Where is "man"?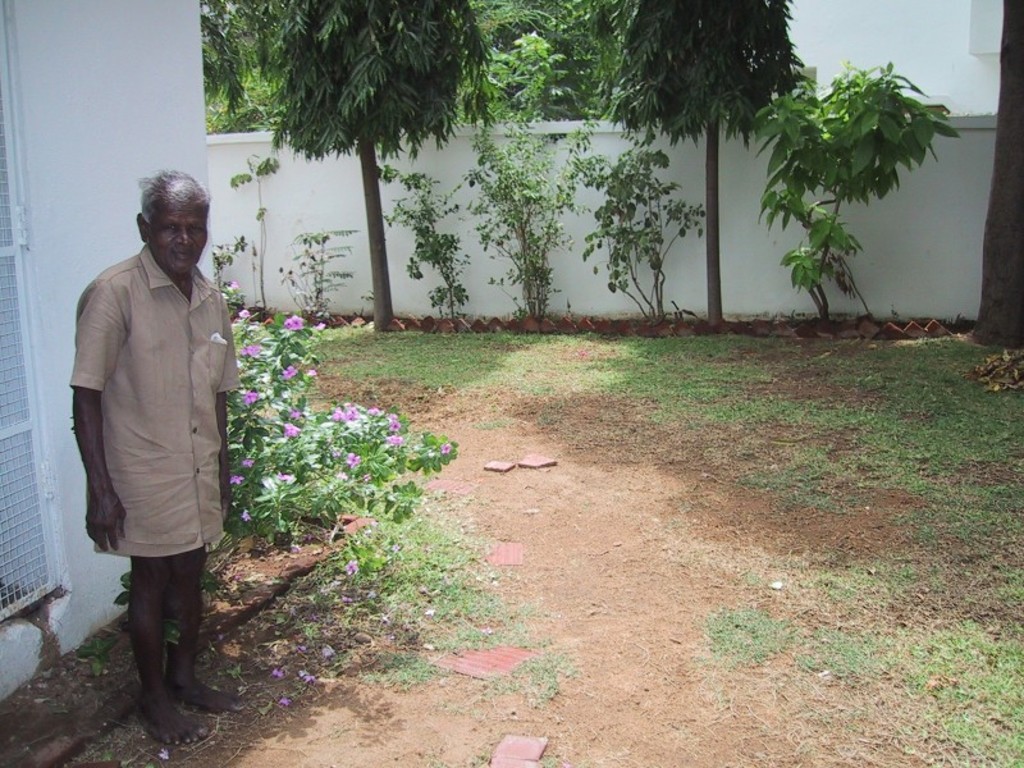
59:154:246:704.
